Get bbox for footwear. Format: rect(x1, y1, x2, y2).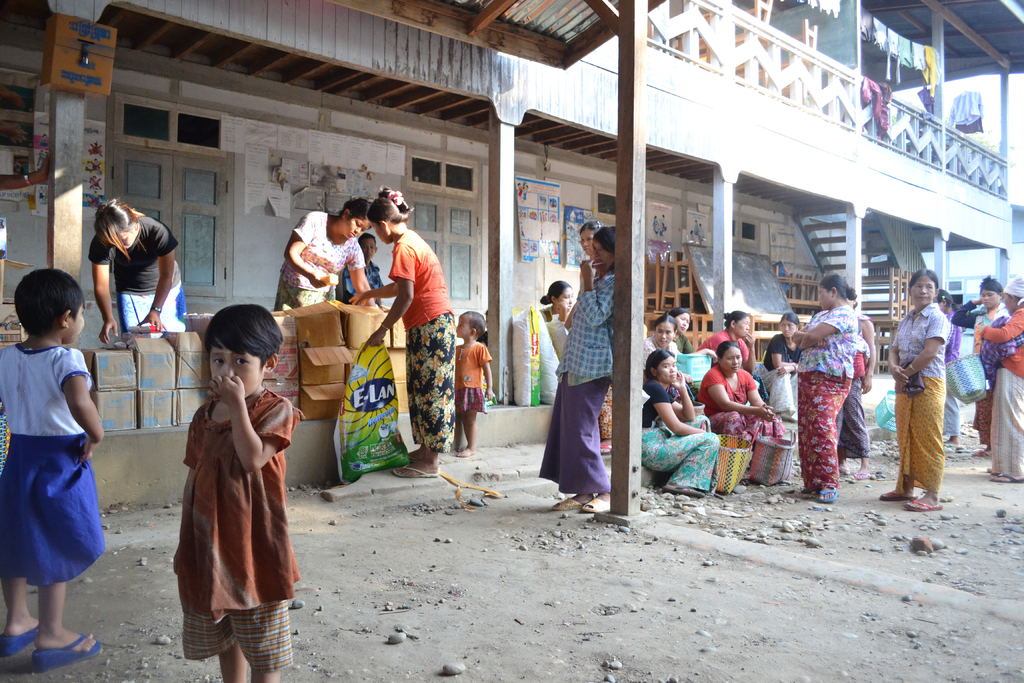
rect(577, 498, 607, 512).
